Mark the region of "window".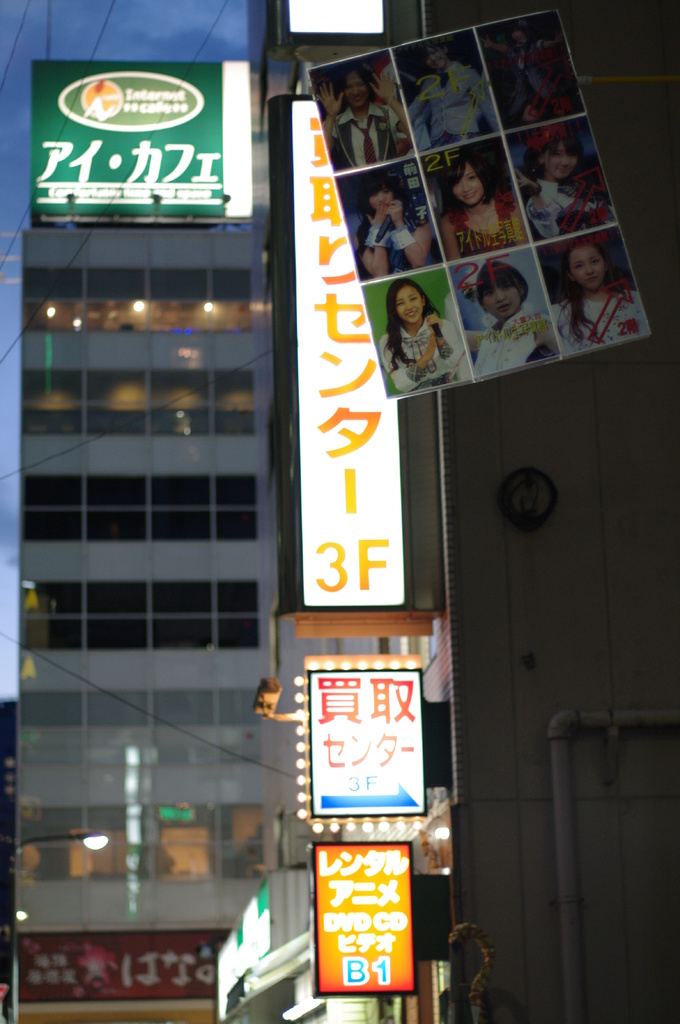
Region: [19,697,259,769].
